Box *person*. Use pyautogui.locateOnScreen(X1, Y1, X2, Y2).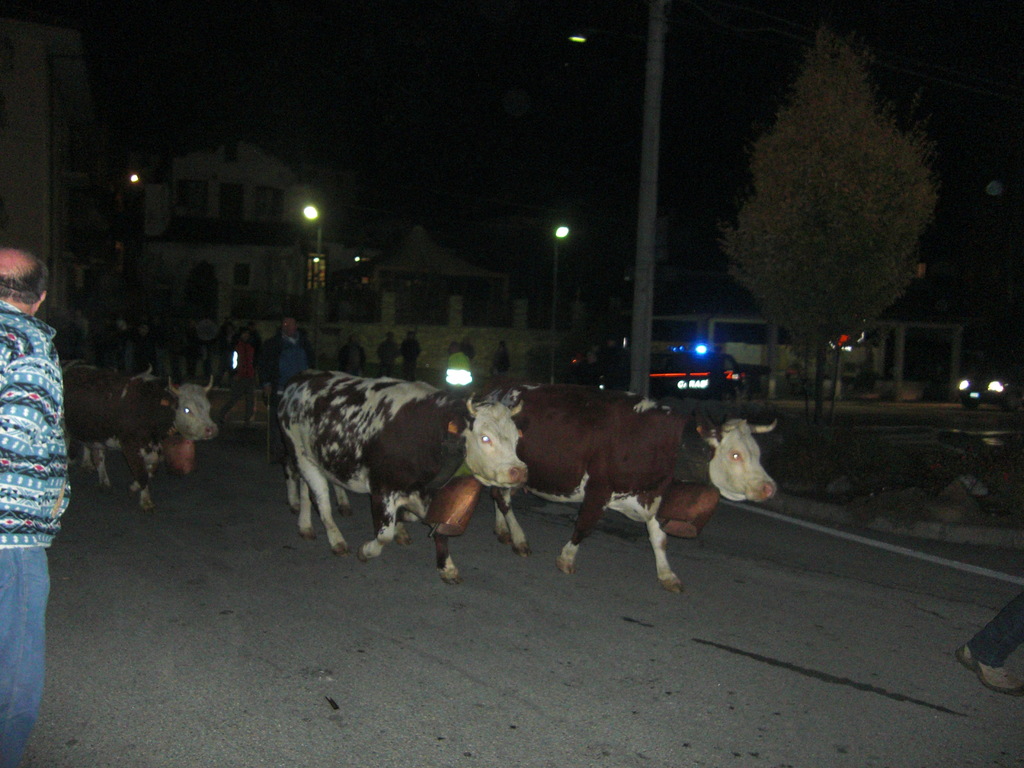
pyautogui.locateOnScreen(396, 323, 426, 372).
